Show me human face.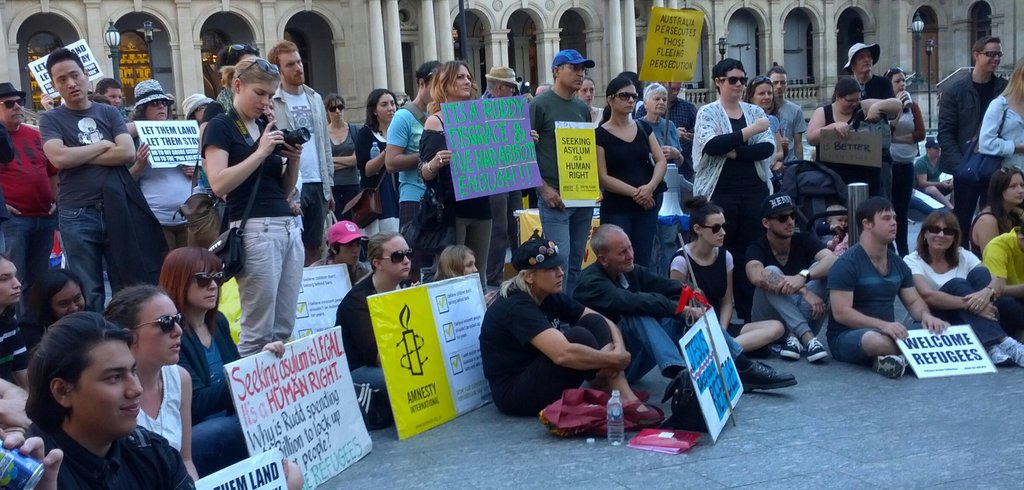
human face is here: 106, 87, 124, 103.
